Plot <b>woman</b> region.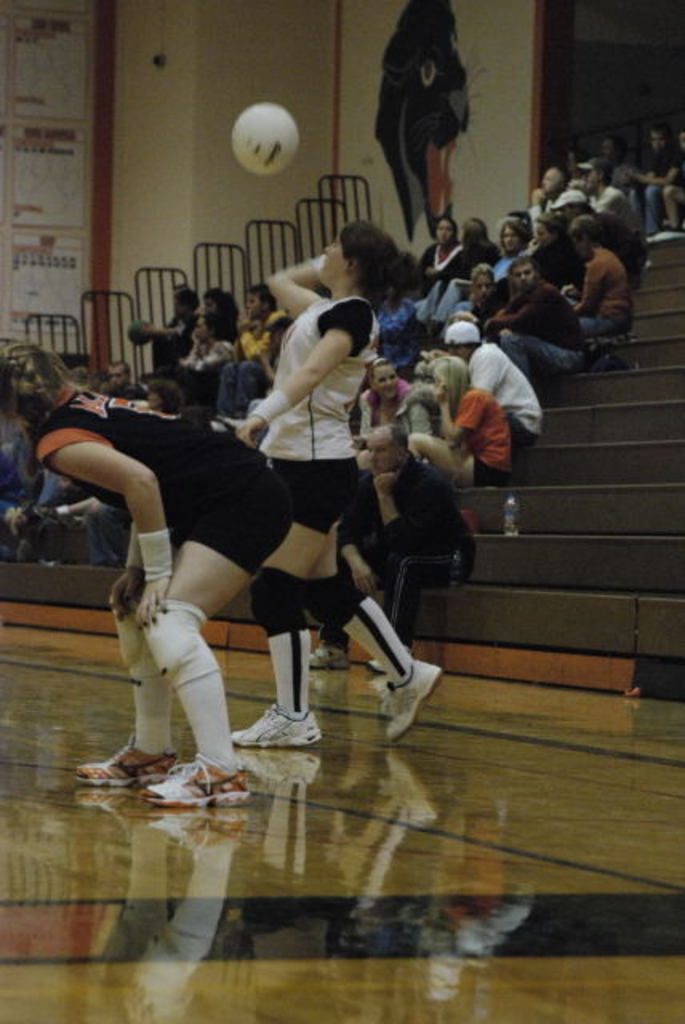
Plotted at (left=418, top=219, right=463, bottom=291).
